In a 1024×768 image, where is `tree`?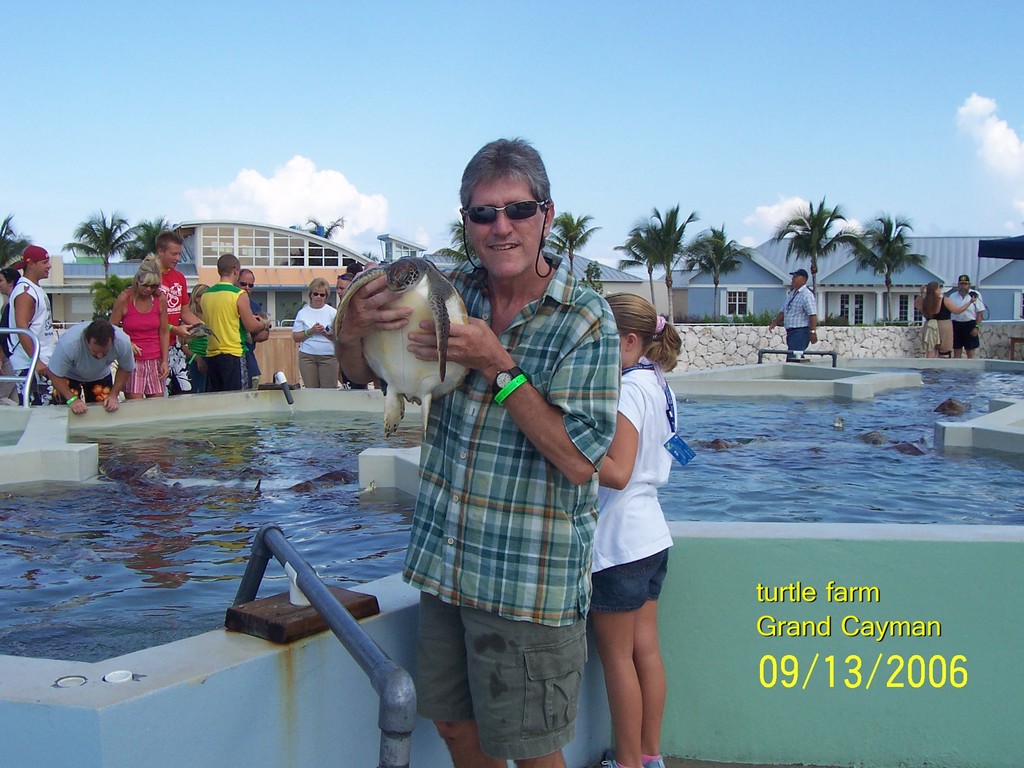
BBox(833, 209, 936, 325).
